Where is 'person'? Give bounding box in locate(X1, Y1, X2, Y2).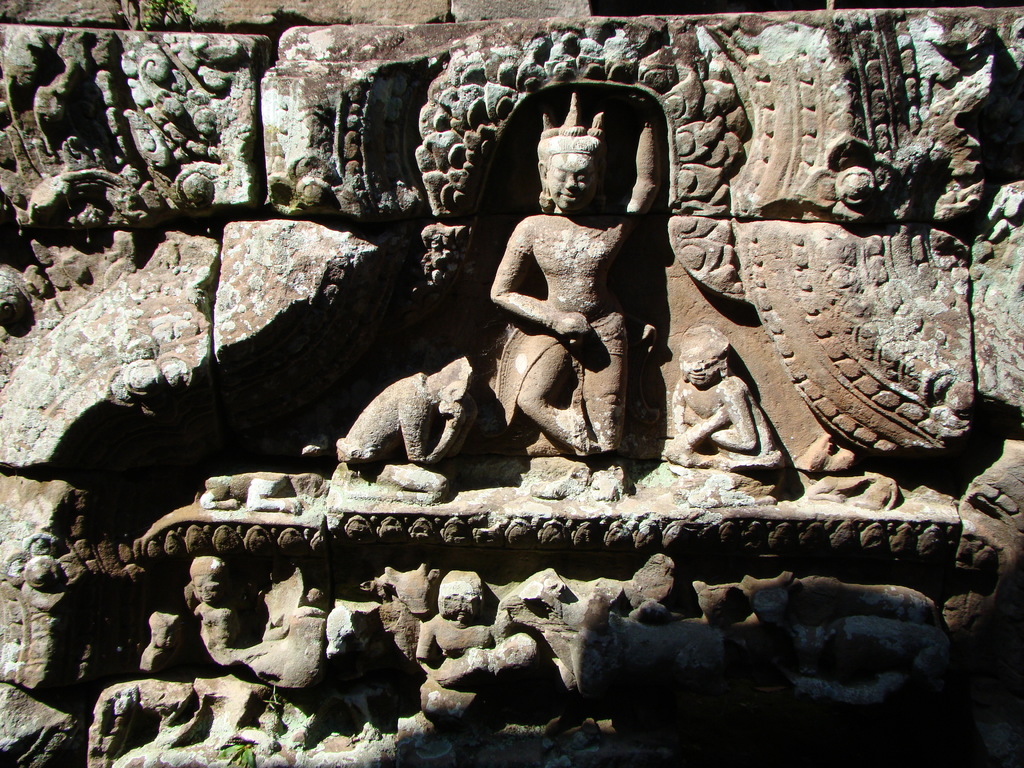
locate(486, 90, 667, 468).
